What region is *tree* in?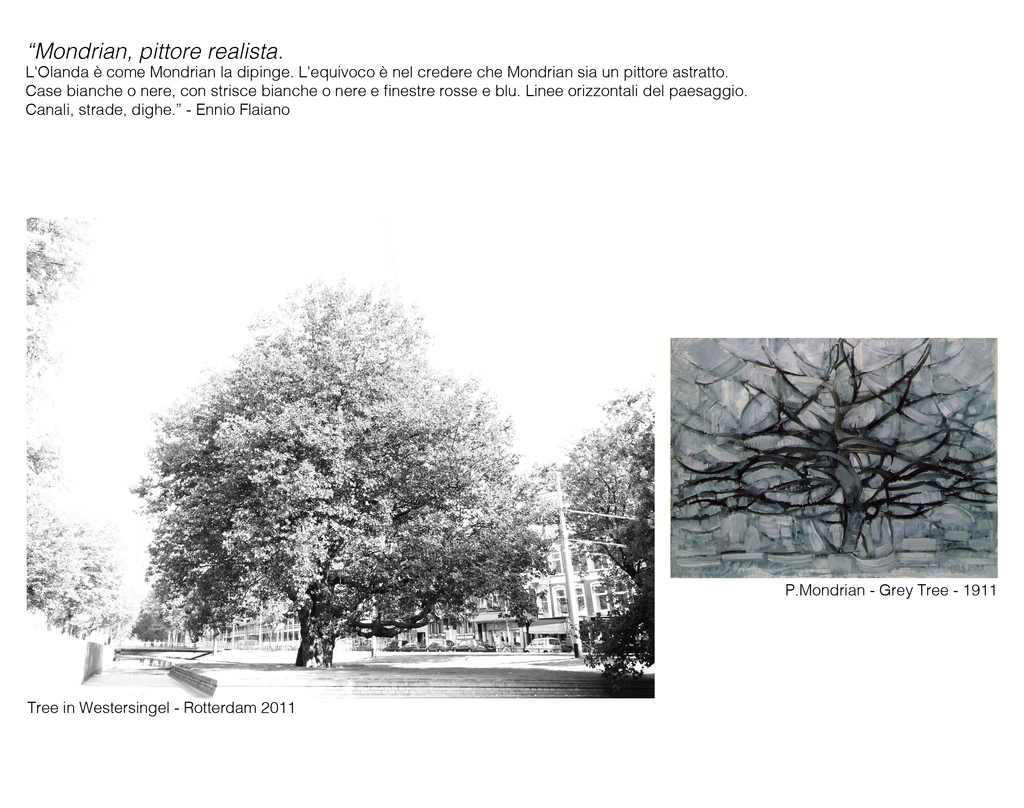
{"x1": 139, "y1": 262, "x2": 542, "y2": 688}.
